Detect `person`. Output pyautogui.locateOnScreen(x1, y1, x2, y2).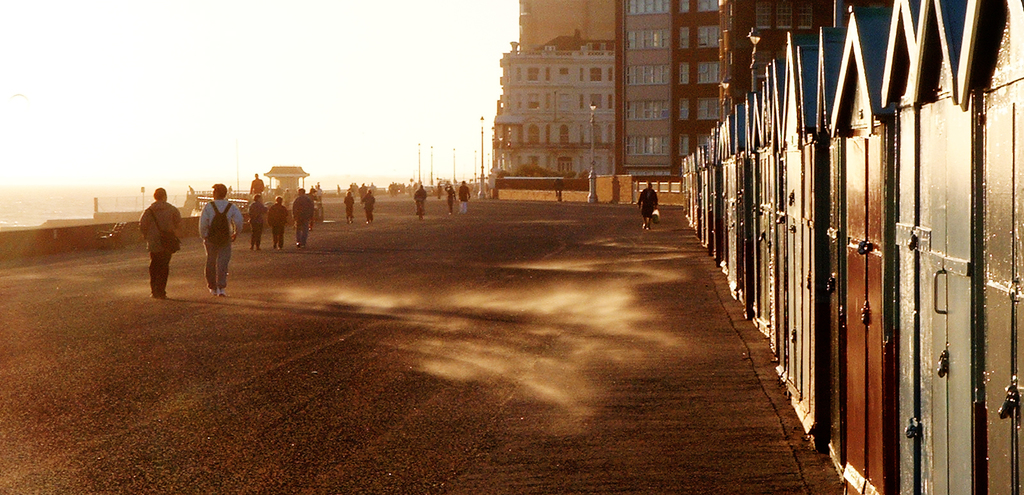
pyautogui.locateOnScreen(249, 171, 268, 199).
